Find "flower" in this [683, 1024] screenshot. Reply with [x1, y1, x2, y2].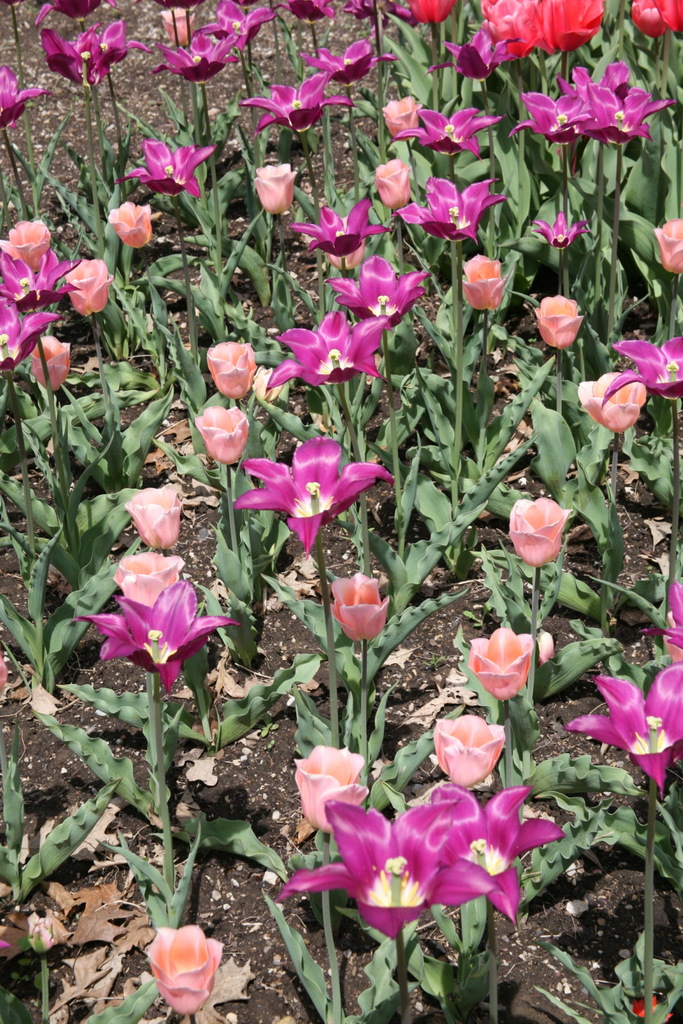
[115, 140, 222, 194].
